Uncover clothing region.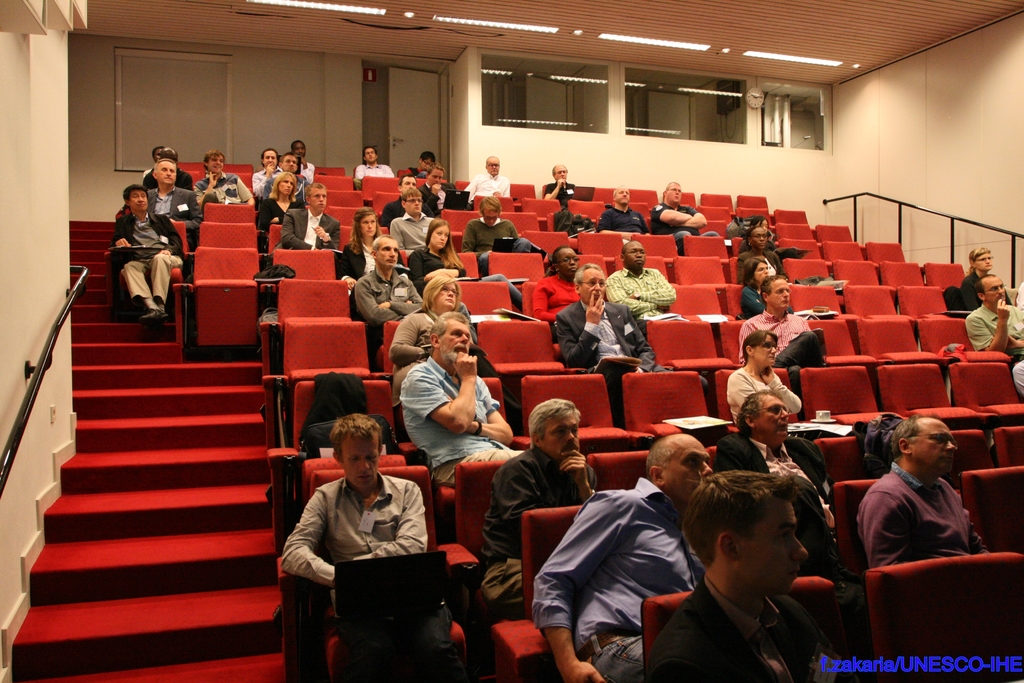
Uncovered: 342/234/380/289.
